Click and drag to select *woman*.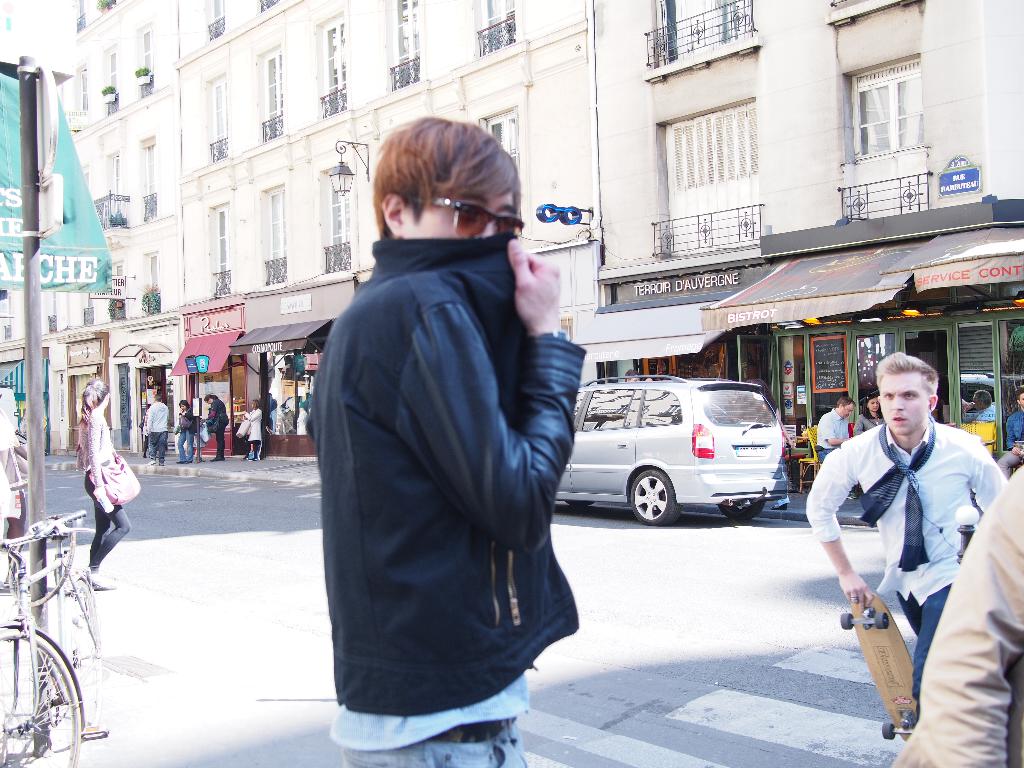
Selection: 60 399 133 592.
